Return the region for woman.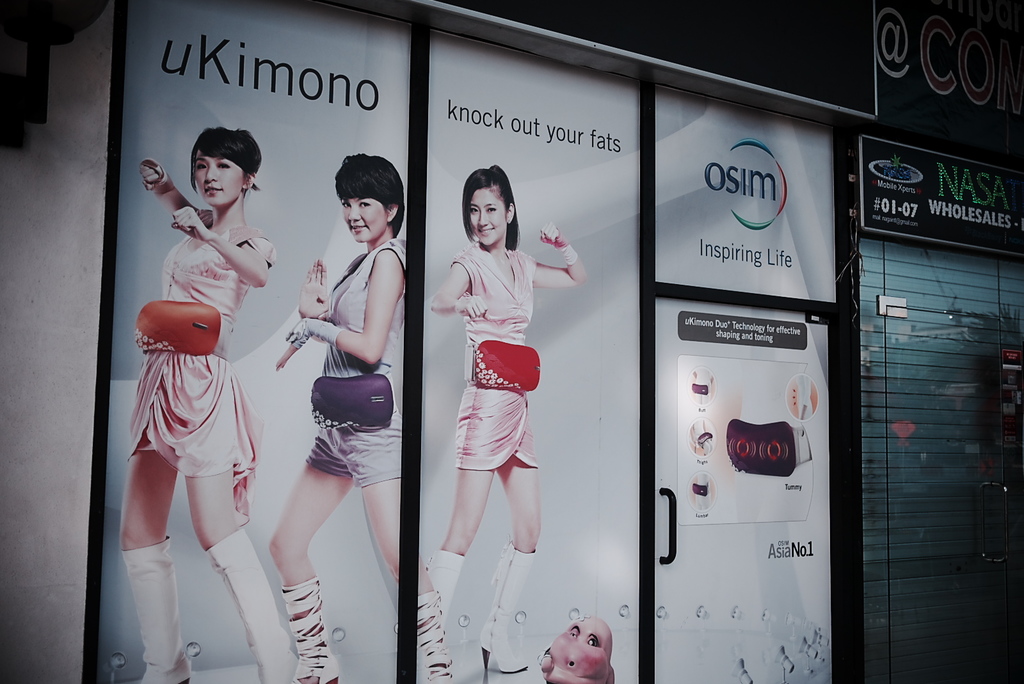
120,112,280,665.
